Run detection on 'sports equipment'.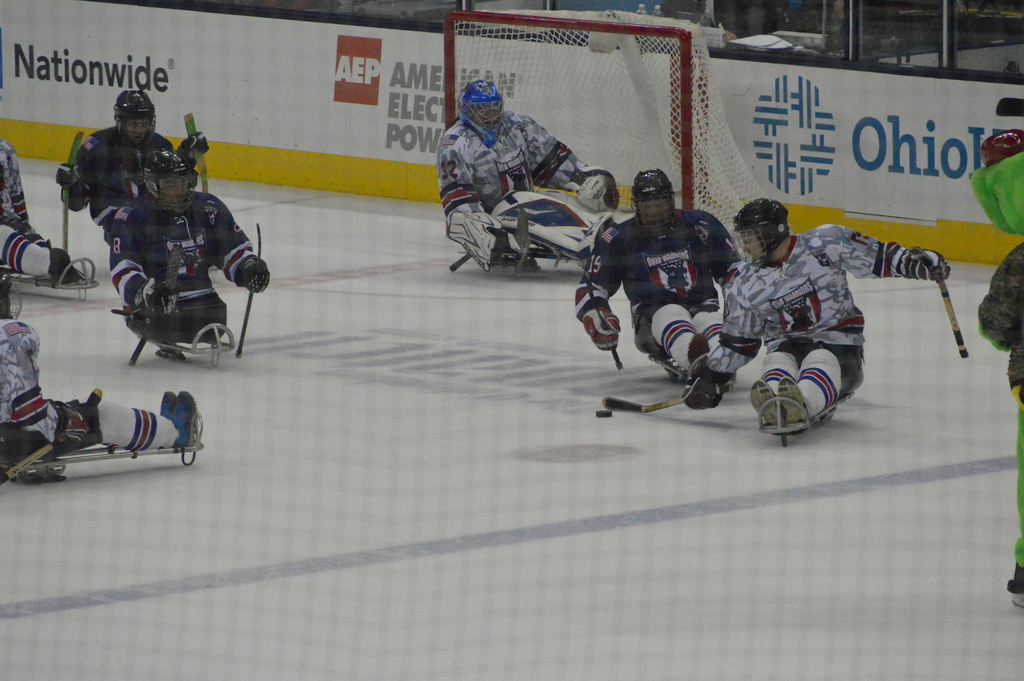
Result: 237:219:259:358.
